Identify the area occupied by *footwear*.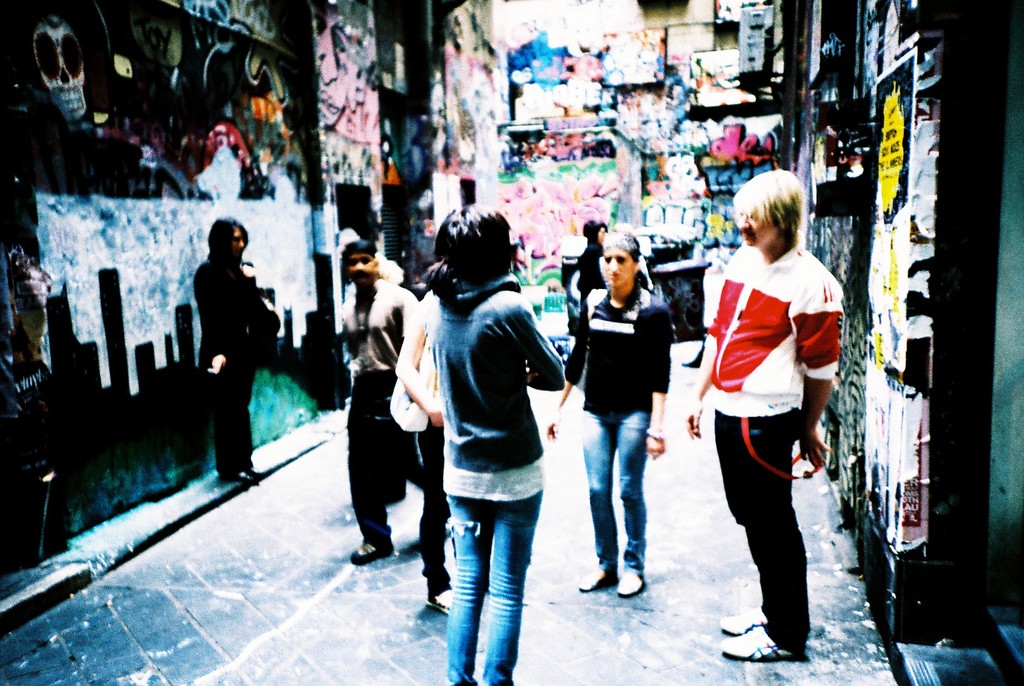
Area: <bbox>241, 461, 270, 487</bbox>.
